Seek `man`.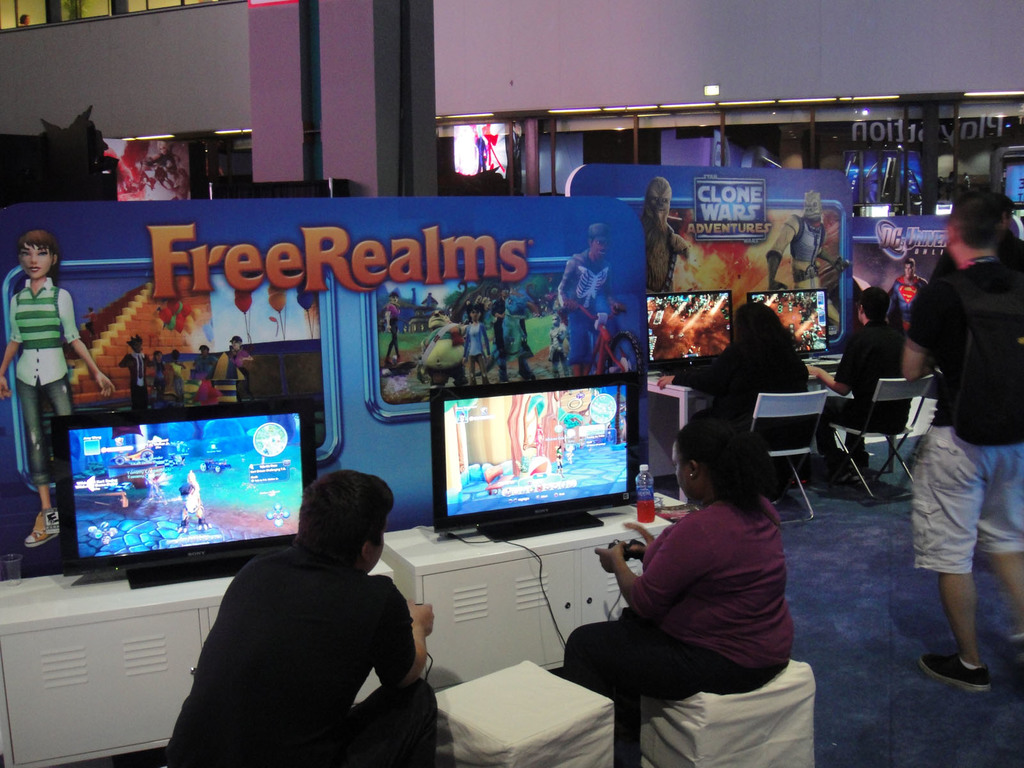
<box>810,292,913,498</box>.
